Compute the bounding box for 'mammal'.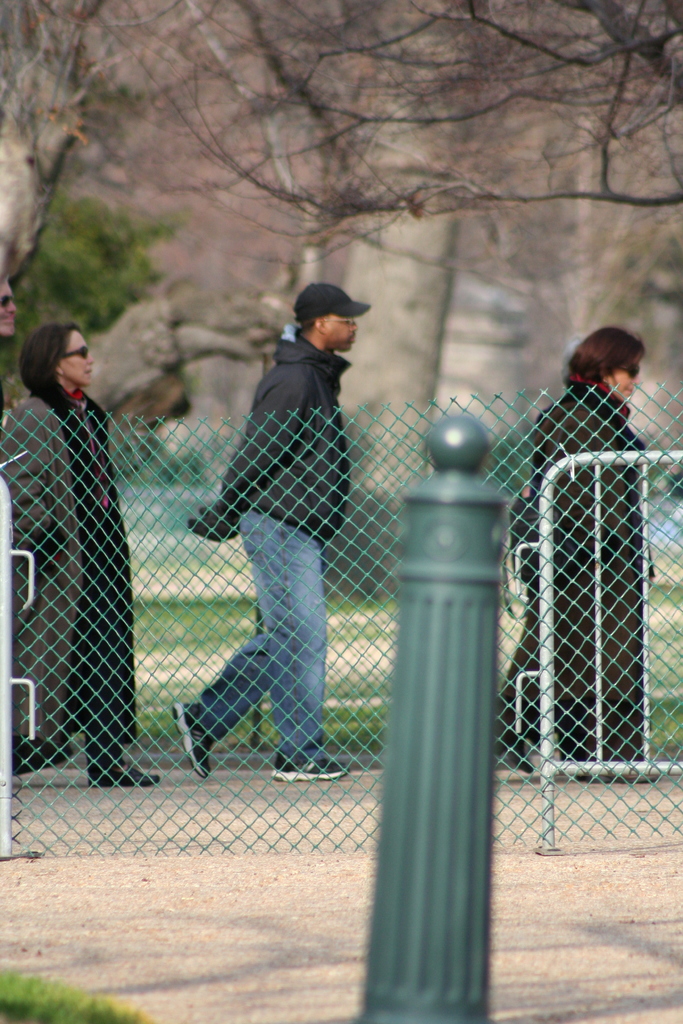
(172,279,375,787).
